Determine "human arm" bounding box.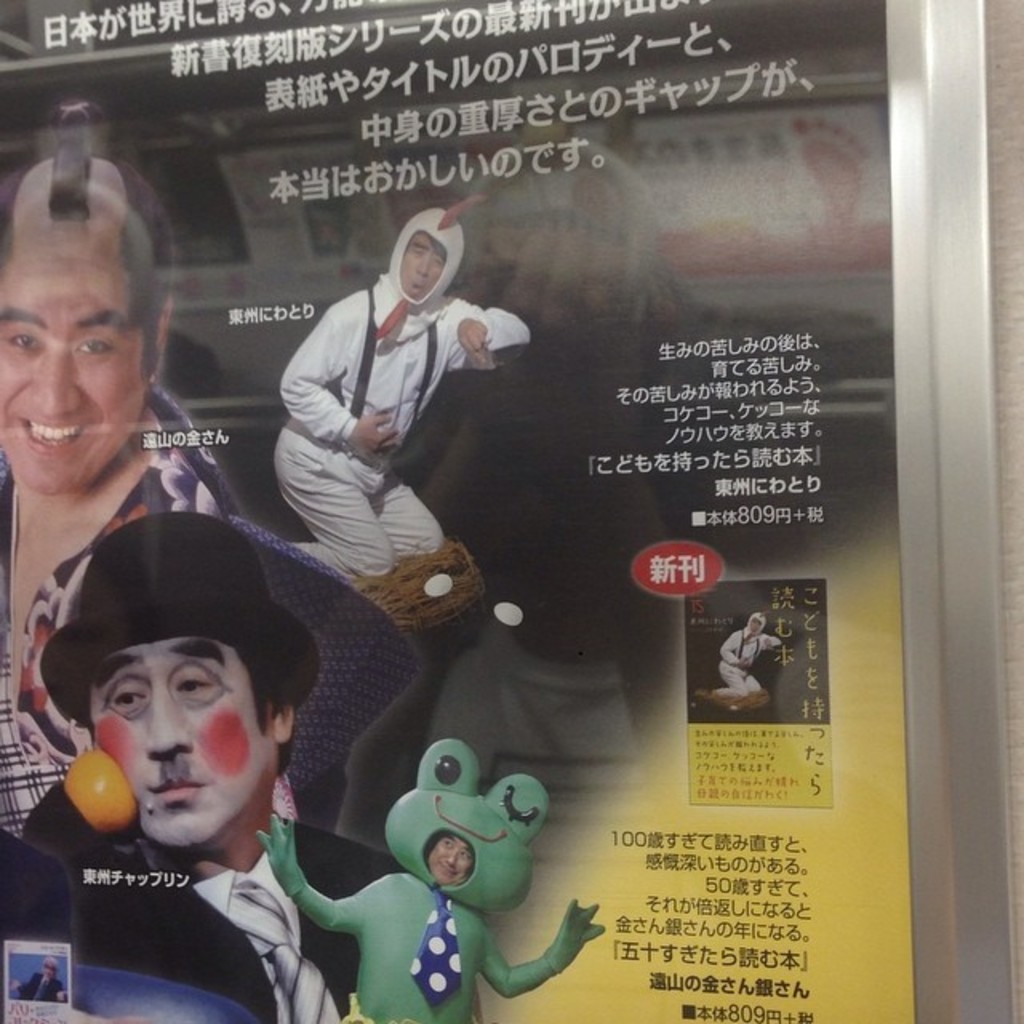
Determined: <box>450,294,531,366</box>.
